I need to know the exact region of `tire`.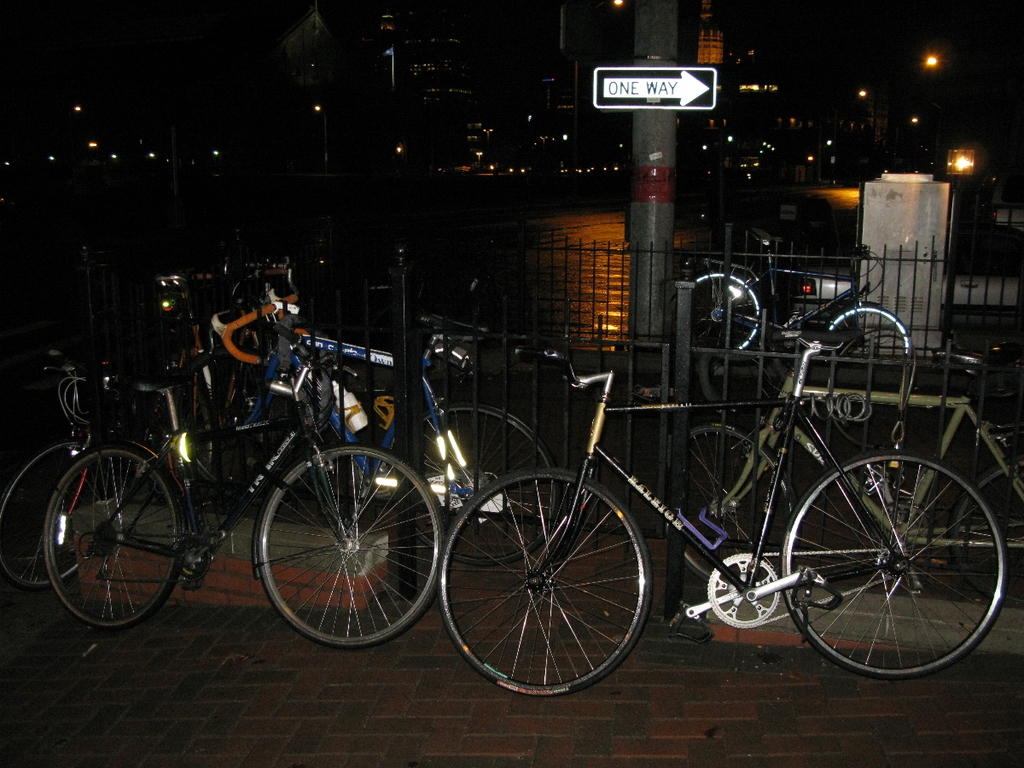
Region: {"left": 948, "top": 450, "right": 1023, "bottom": 602}.
